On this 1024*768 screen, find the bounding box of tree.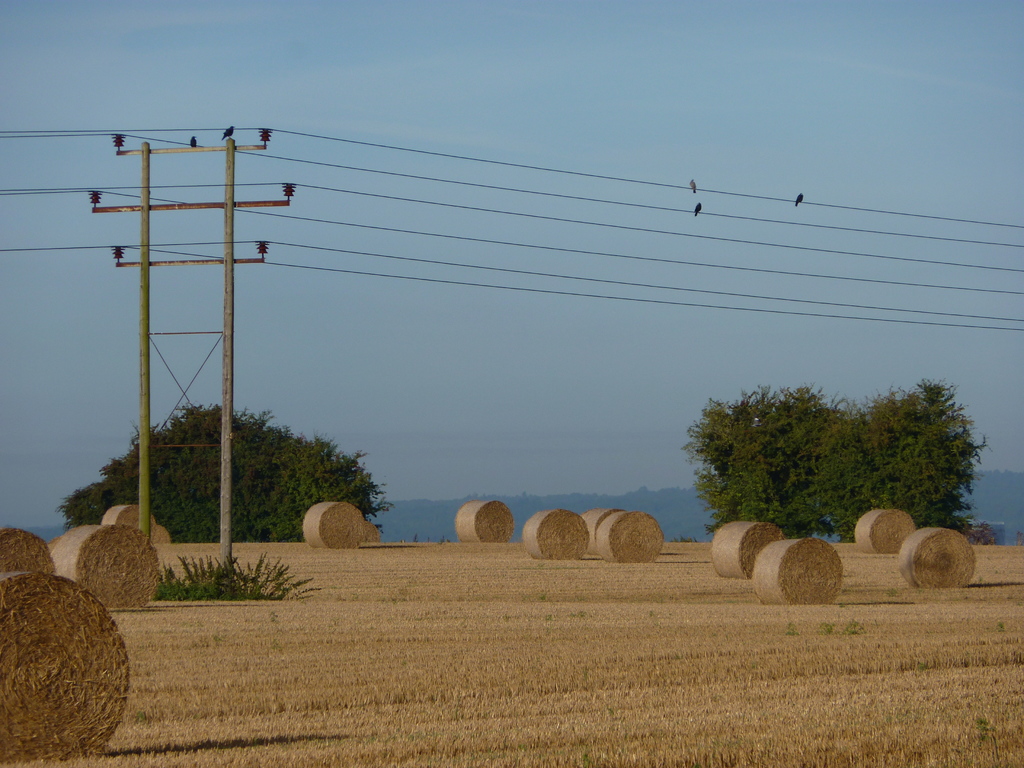
Bounding box: (left=681, top=376, right=1000, bottom=547).
